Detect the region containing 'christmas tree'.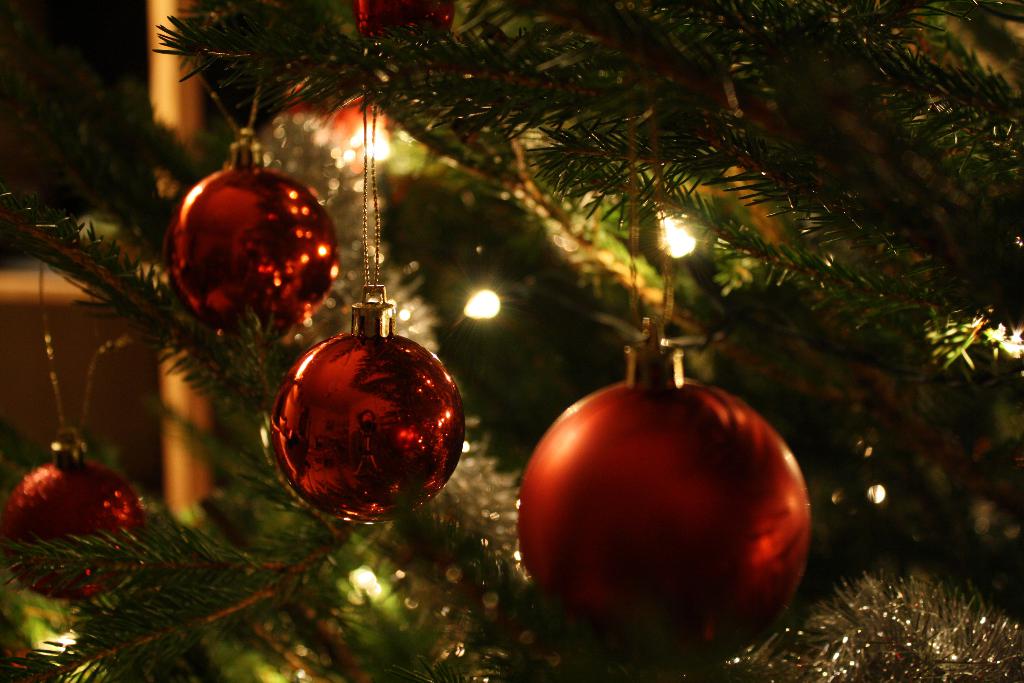
bbox(0, 0, 1023, 682).
